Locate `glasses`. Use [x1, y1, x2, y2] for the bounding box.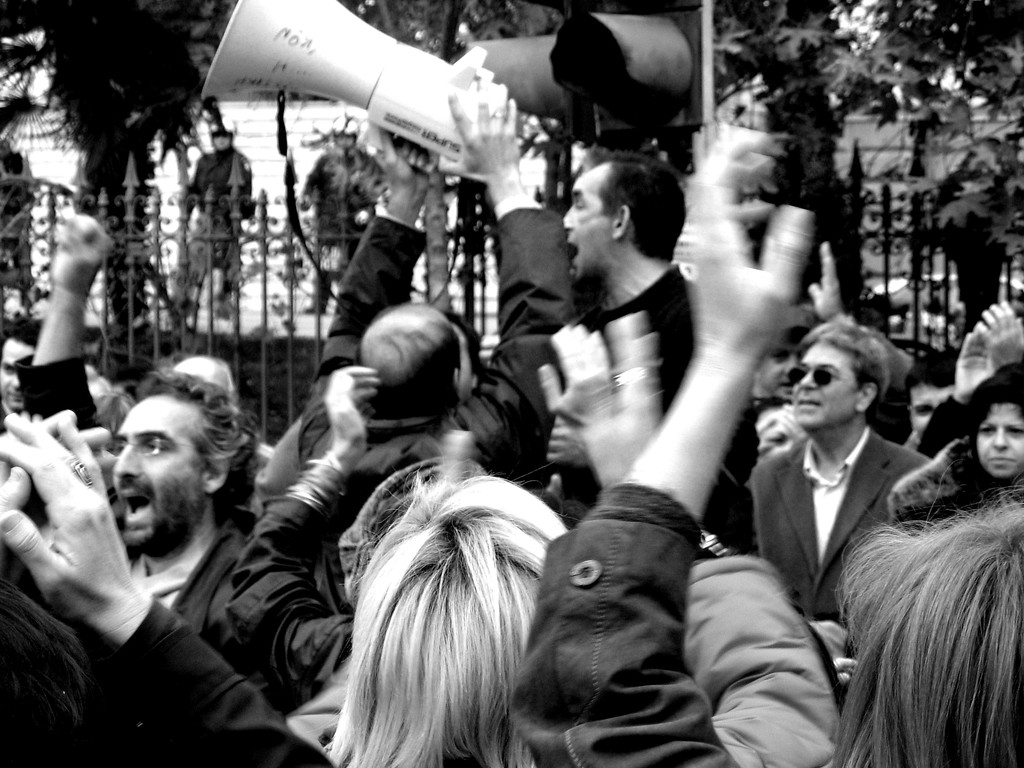
[98, 441, 200, 458].
